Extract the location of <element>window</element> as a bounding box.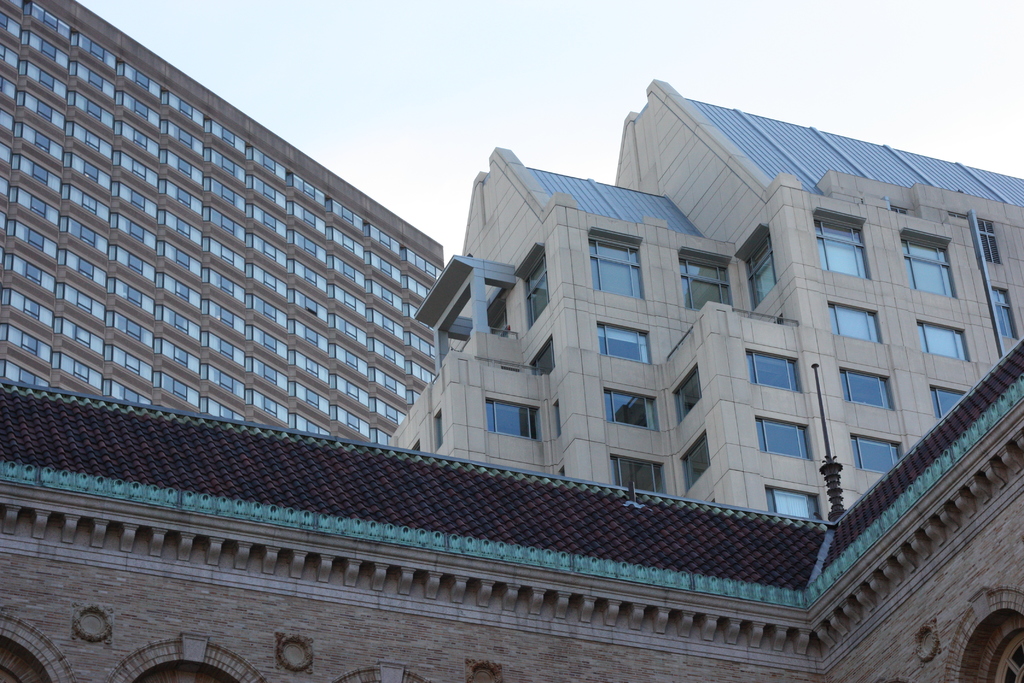
<region>927, 386, 959, 416</region>.
